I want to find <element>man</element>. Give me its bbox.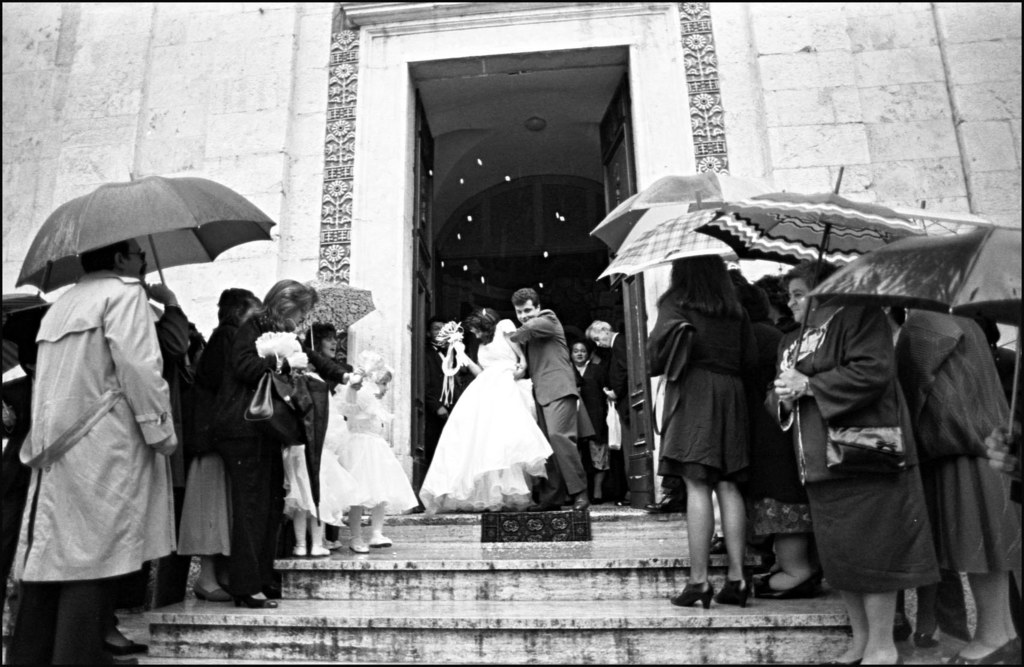
[x1=509, y1=286, x2=588, y2=510].
